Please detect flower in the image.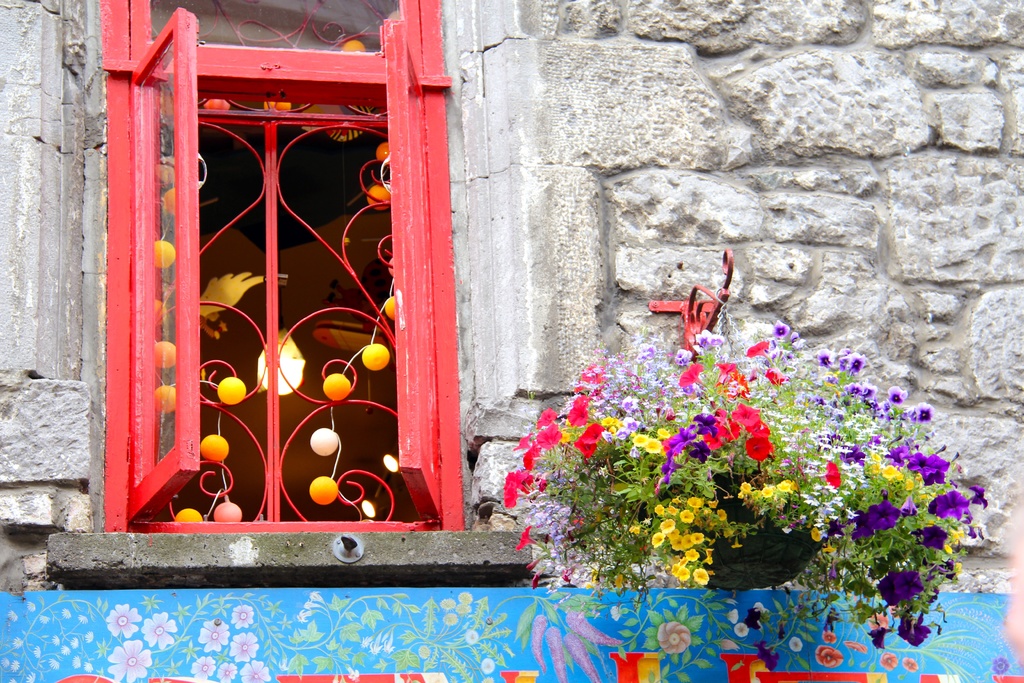
locate(217, 661, 237, 677).
